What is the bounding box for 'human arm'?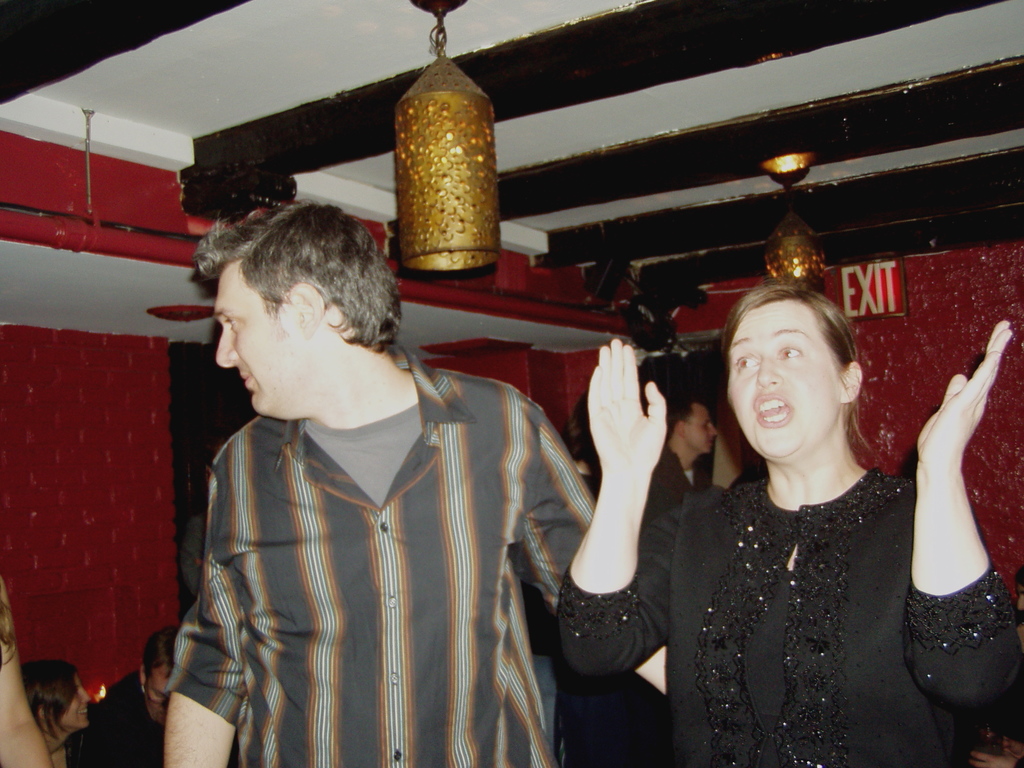
161, 465, 243, 767.
